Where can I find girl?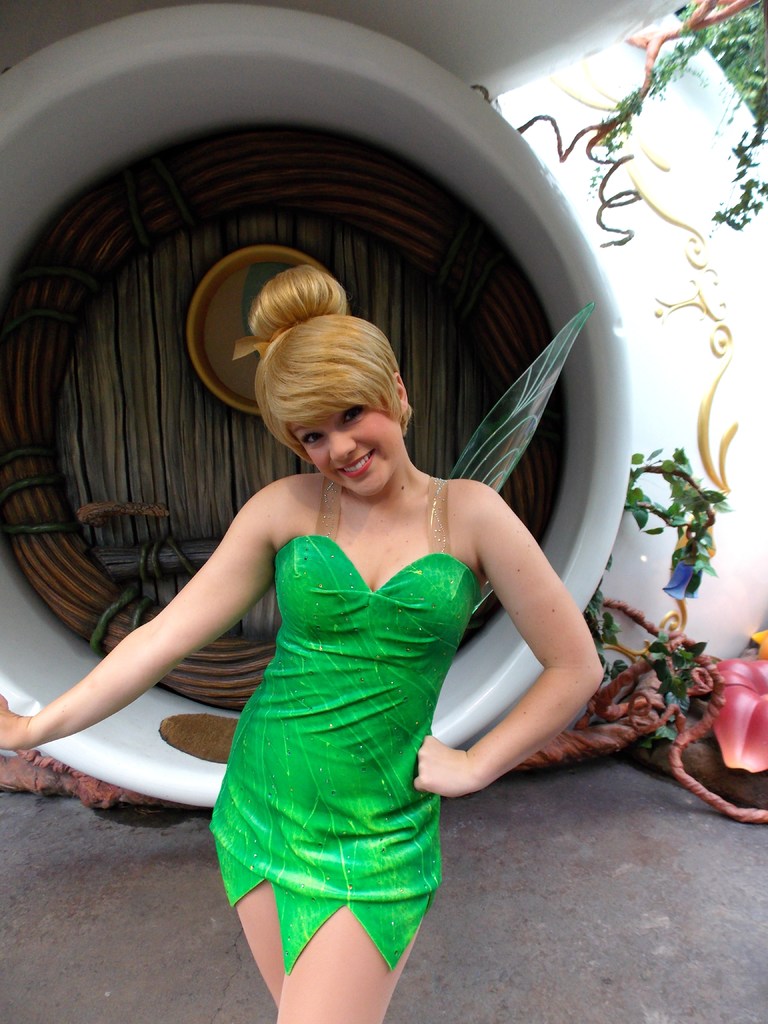
You can find it at Rect(4, 267, 611, 1023).
